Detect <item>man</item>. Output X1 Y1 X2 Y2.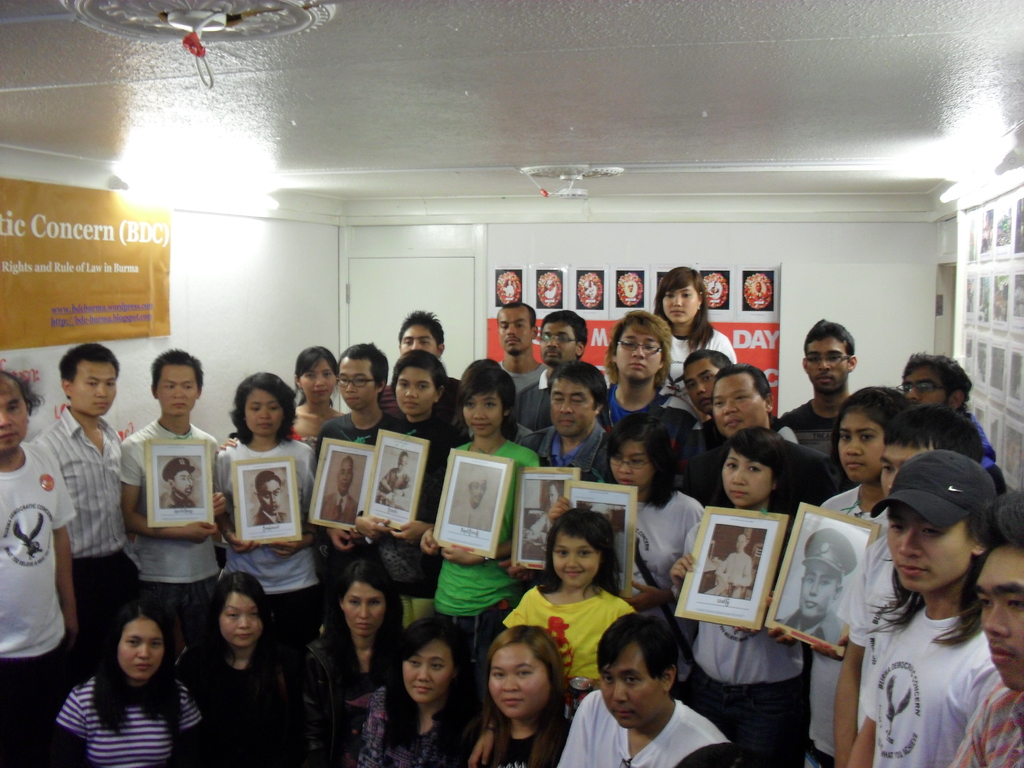
683 347 802 449.
